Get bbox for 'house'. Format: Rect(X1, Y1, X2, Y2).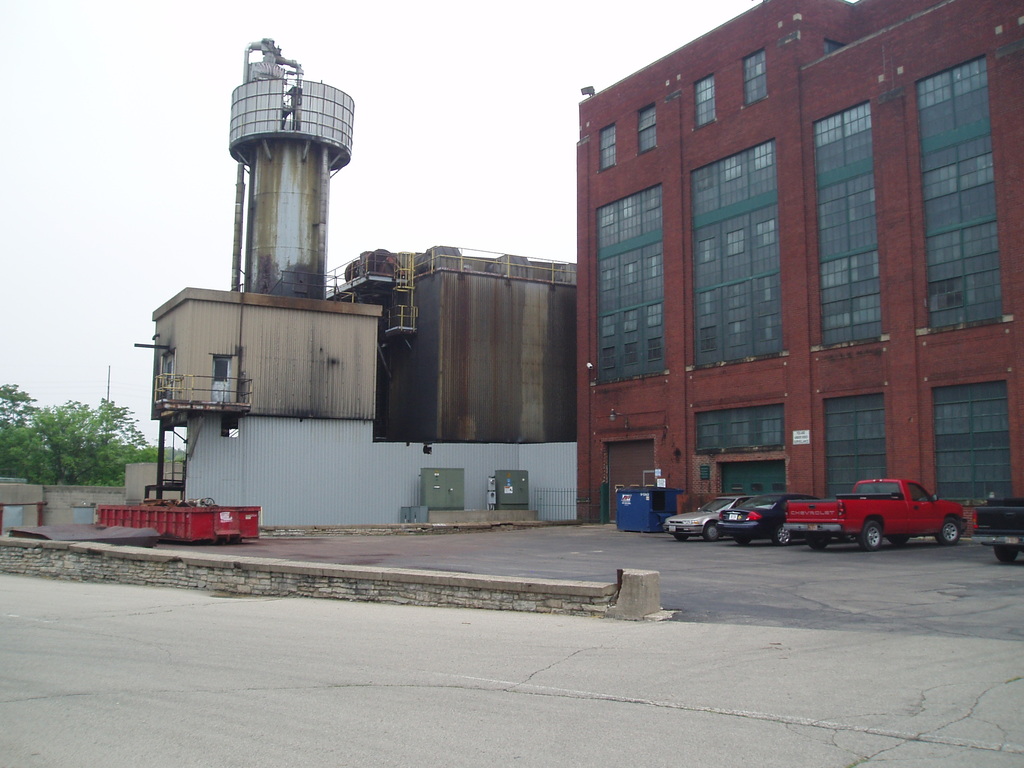
Rect(147, 51, 564, 525).
